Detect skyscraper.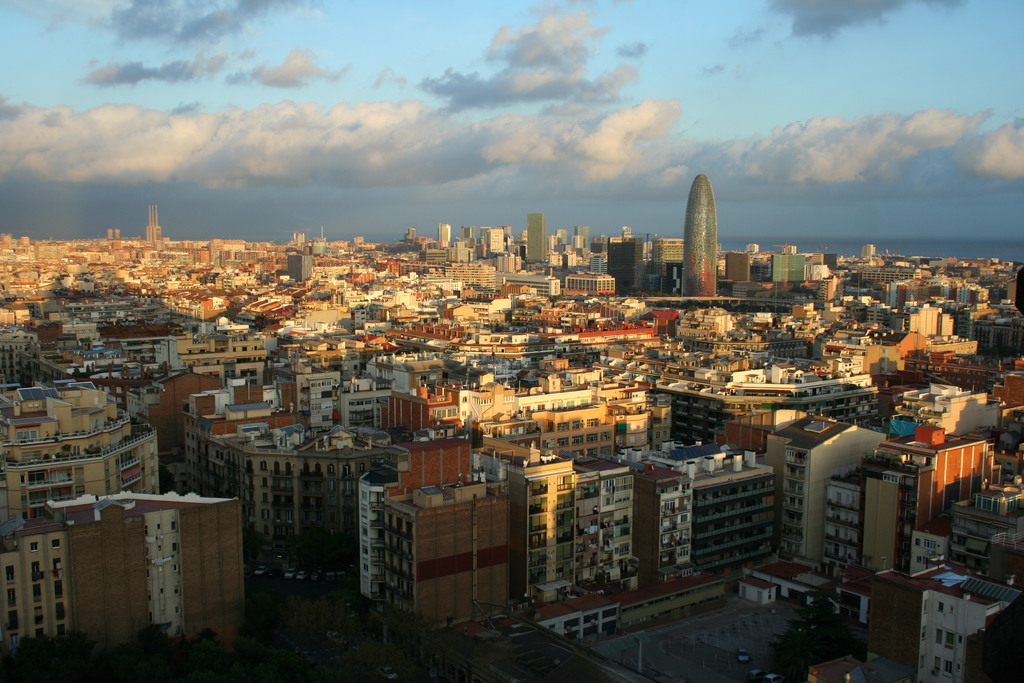
Detected at crop(681, 167, 723, 299).
